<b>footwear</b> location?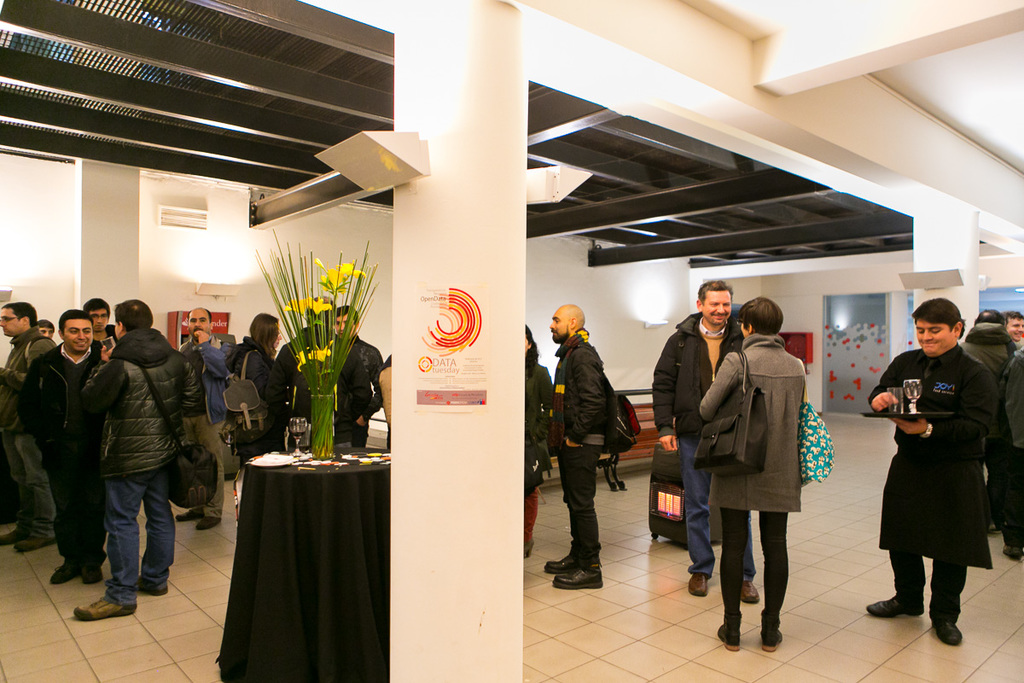
crop(550, 563, 603, 591)
